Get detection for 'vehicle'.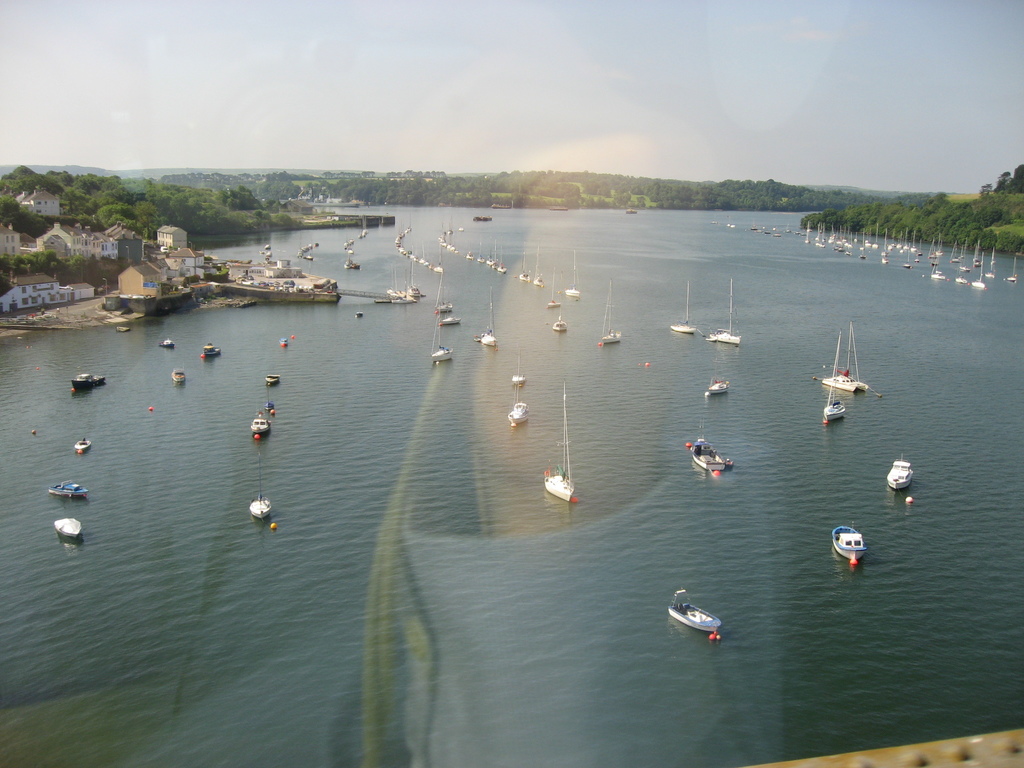
Detection: (left=169, top=367, right=184, bottom=383).
